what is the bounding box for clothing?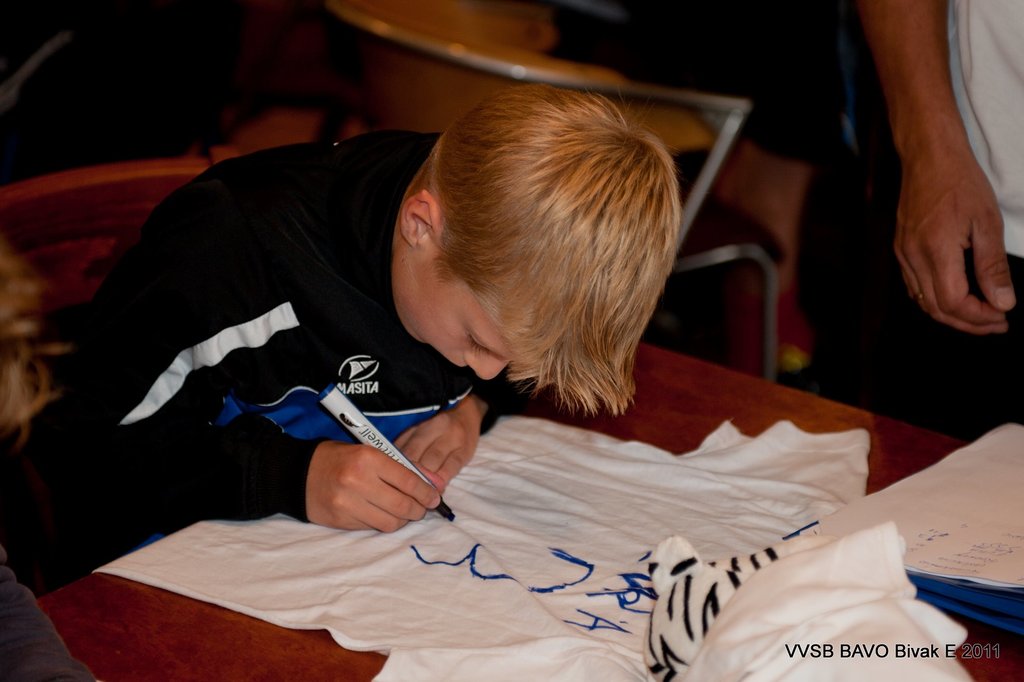
bbox=[6, 132, 532, 587].
